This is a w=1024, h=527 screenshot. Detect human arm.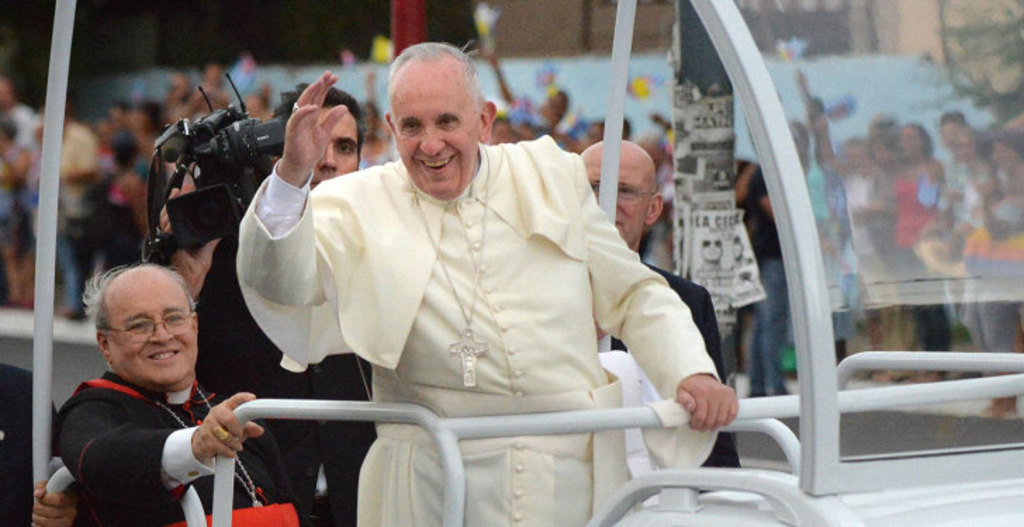
25,472,114,526.
